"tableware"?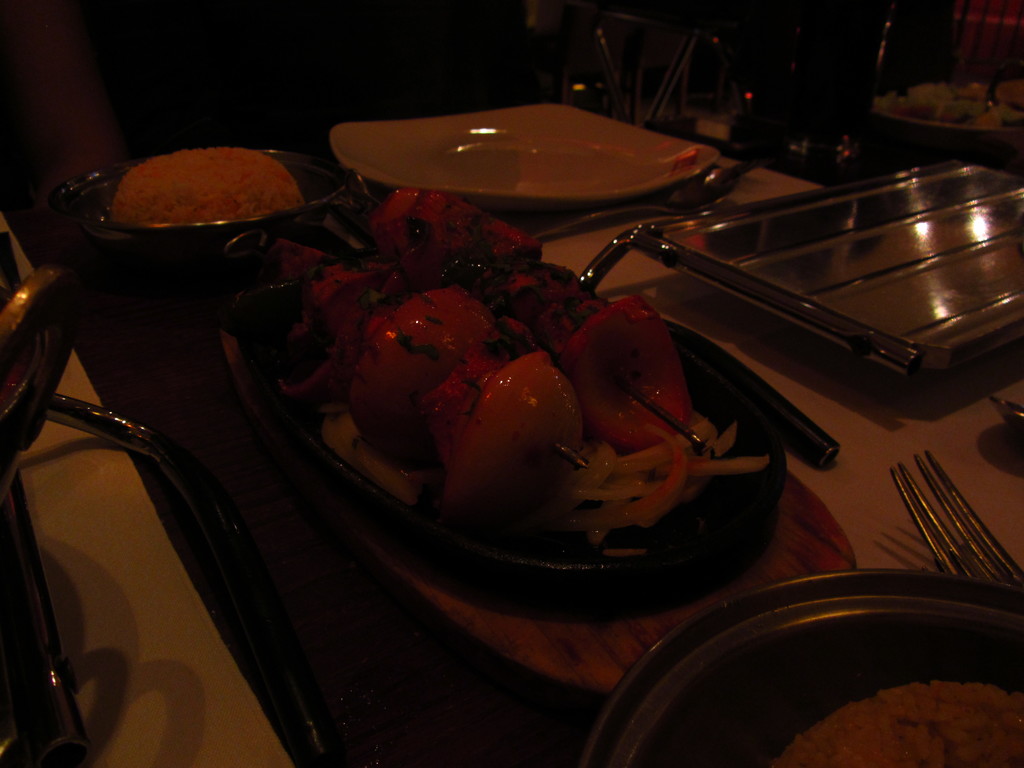
region(989, 399, 1023, 441)
